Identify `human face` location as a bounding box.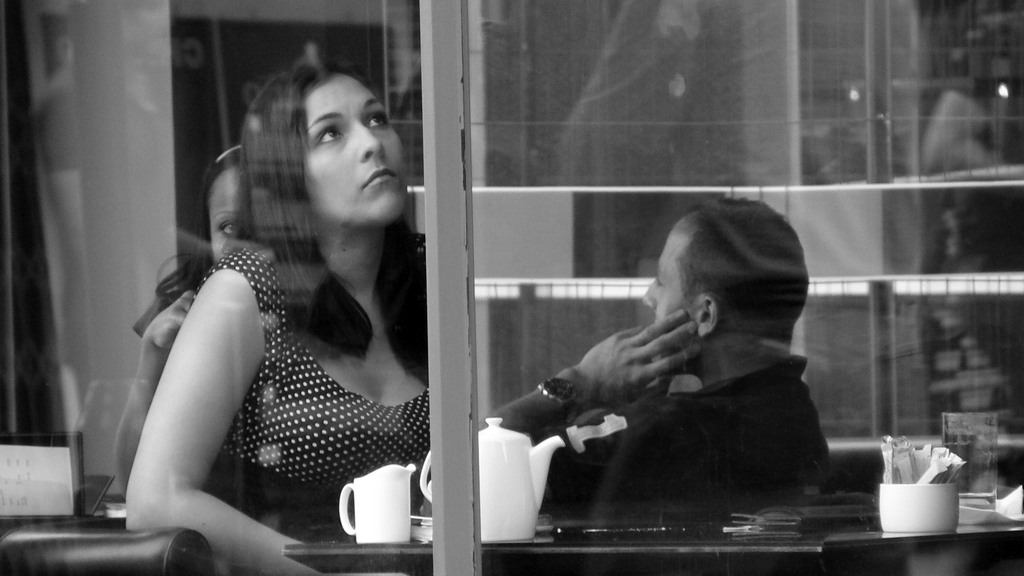
{"x1": 198, "y1": 161, "x2": 271, "y2": 259}.
